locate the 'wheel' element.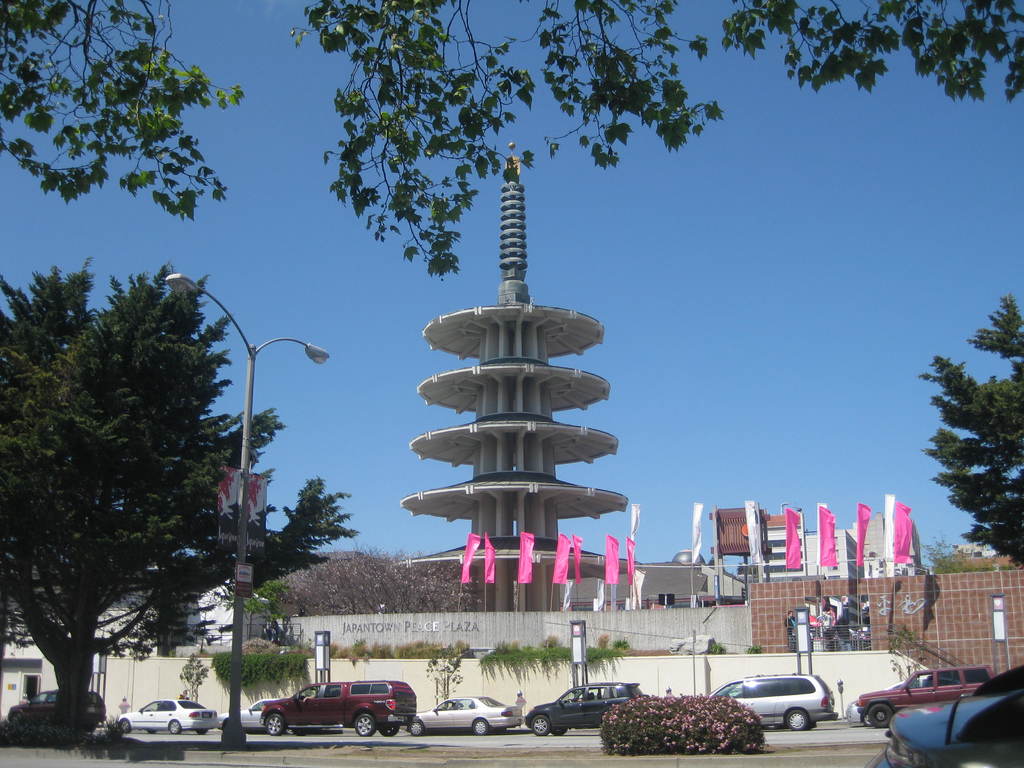
Element bbox: 147, 726, 157, 736.
